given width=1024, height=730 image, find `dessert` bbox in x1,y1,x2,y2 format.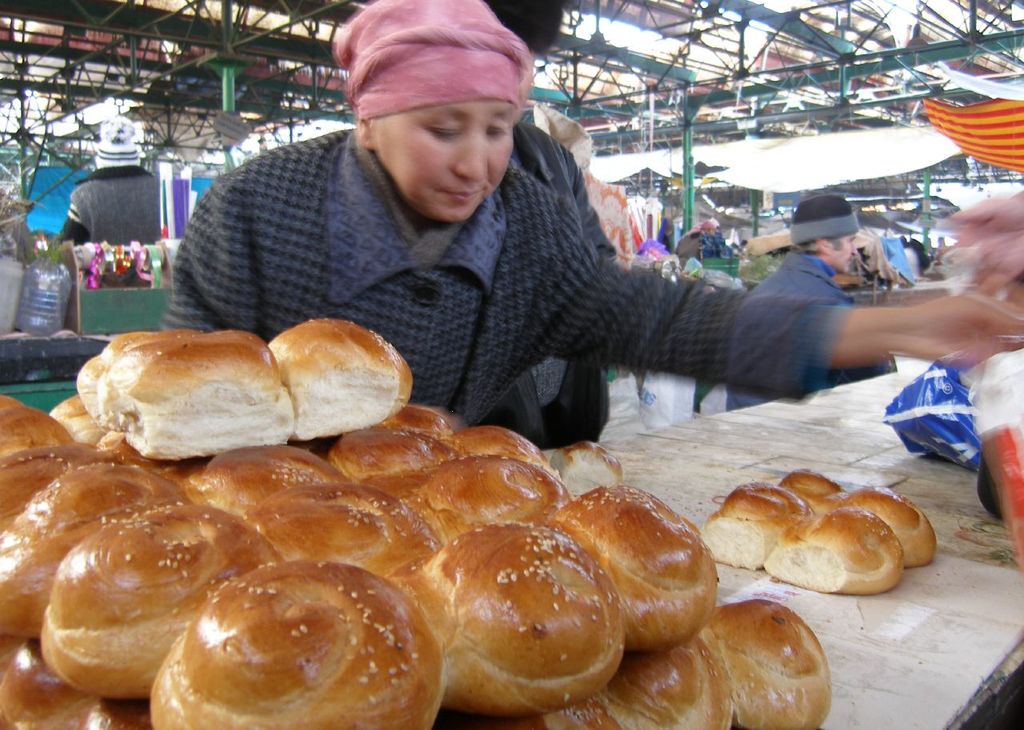
82,330,306,462.
